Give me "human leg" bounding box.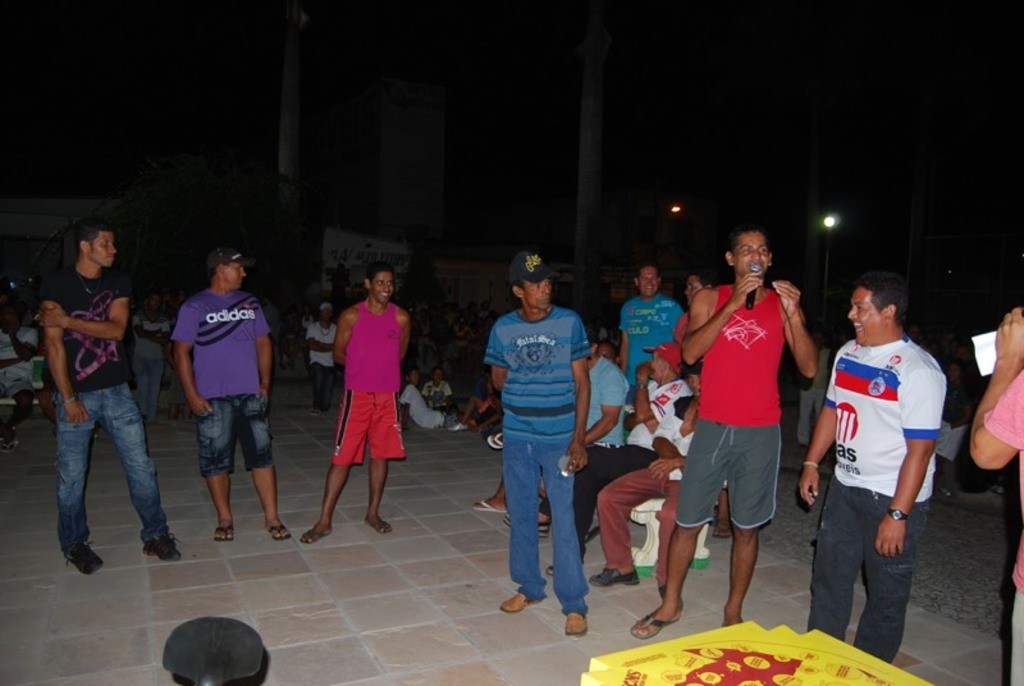
box=[302, 384, 366, 545].
